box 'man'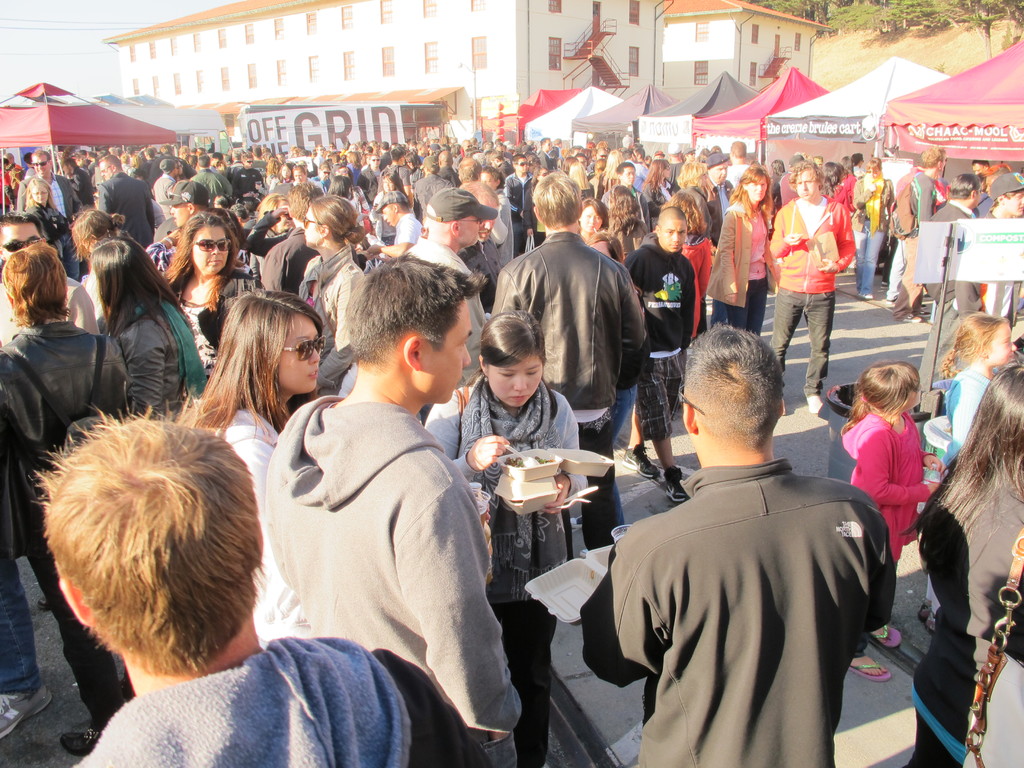
l=694, t=147, r=736, b=243
